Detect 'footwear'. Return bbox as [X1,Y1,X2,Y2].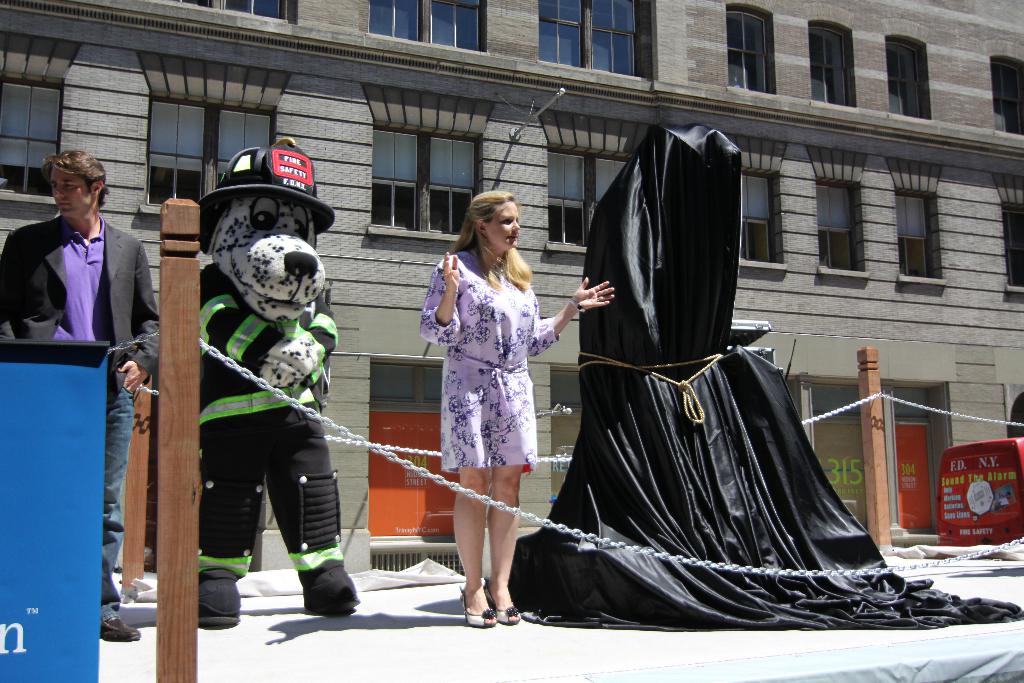
[99,614,141,643].
